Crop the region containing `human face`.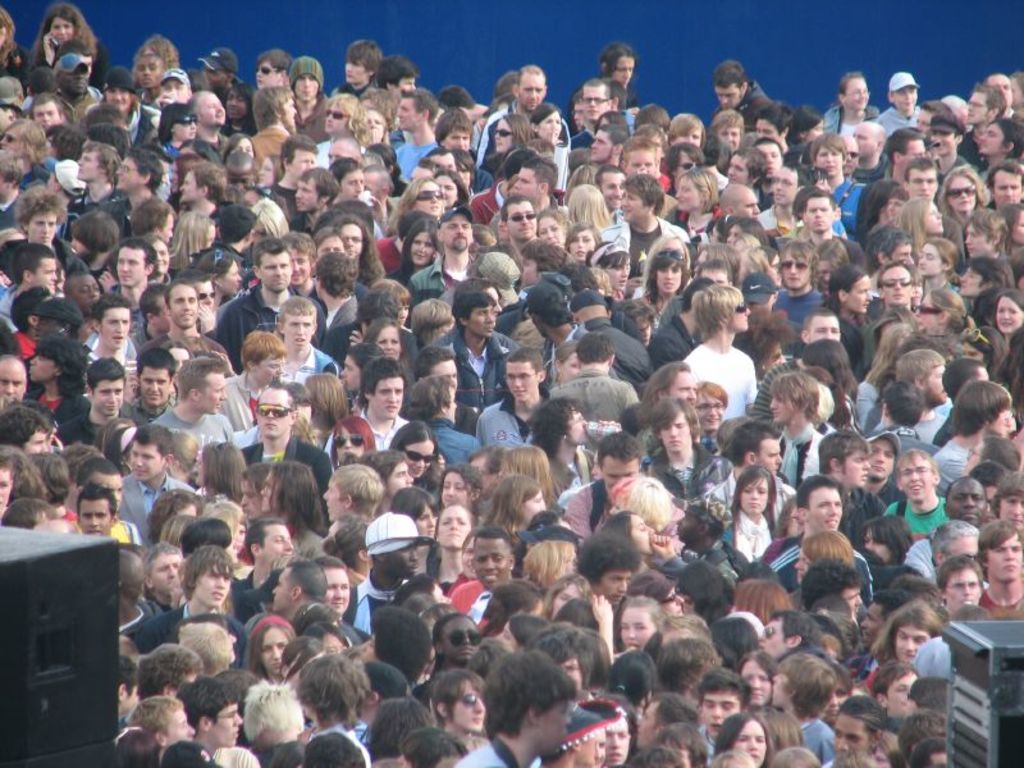
Crop region: 739/193/758/218.
